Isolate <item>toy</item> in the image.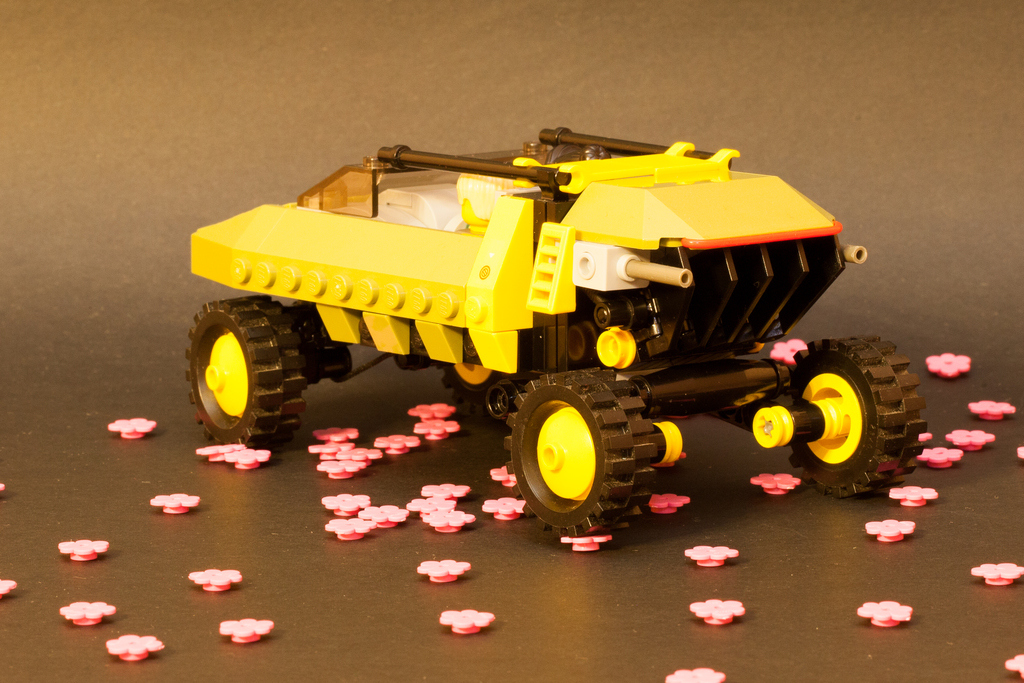
Isolated region: (x1=751, y1=472, x2=808, y2=492).
